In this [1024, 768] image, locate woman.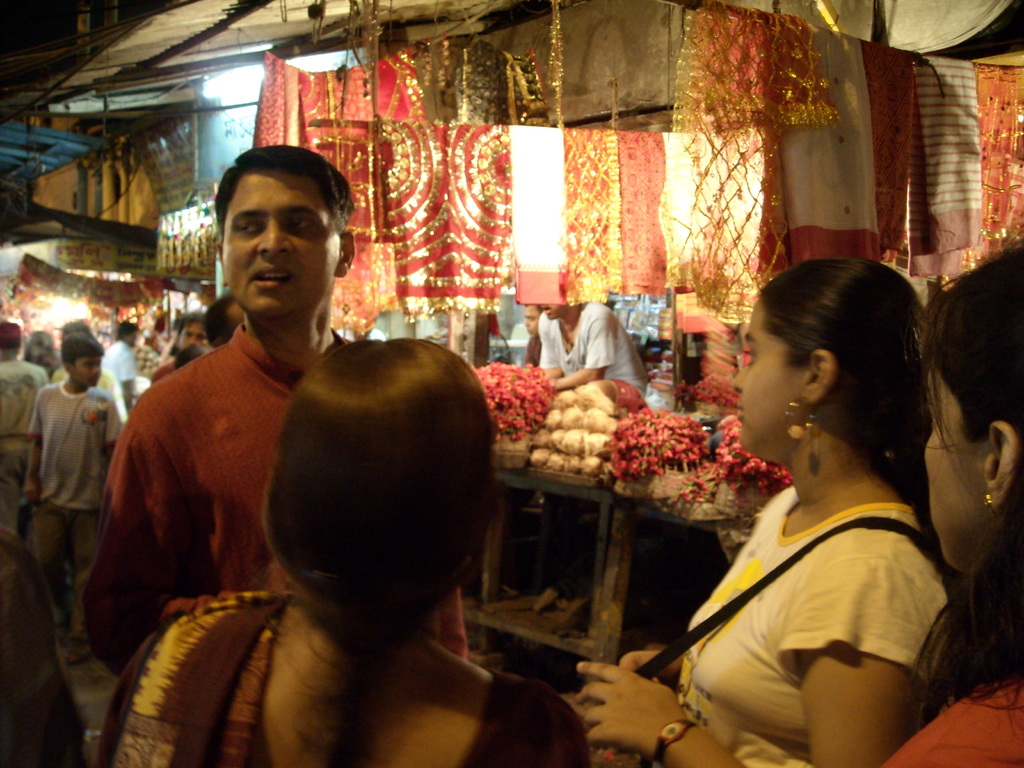
Bounding box: [x1=881, y1=230, x2=1023, y2=767].
